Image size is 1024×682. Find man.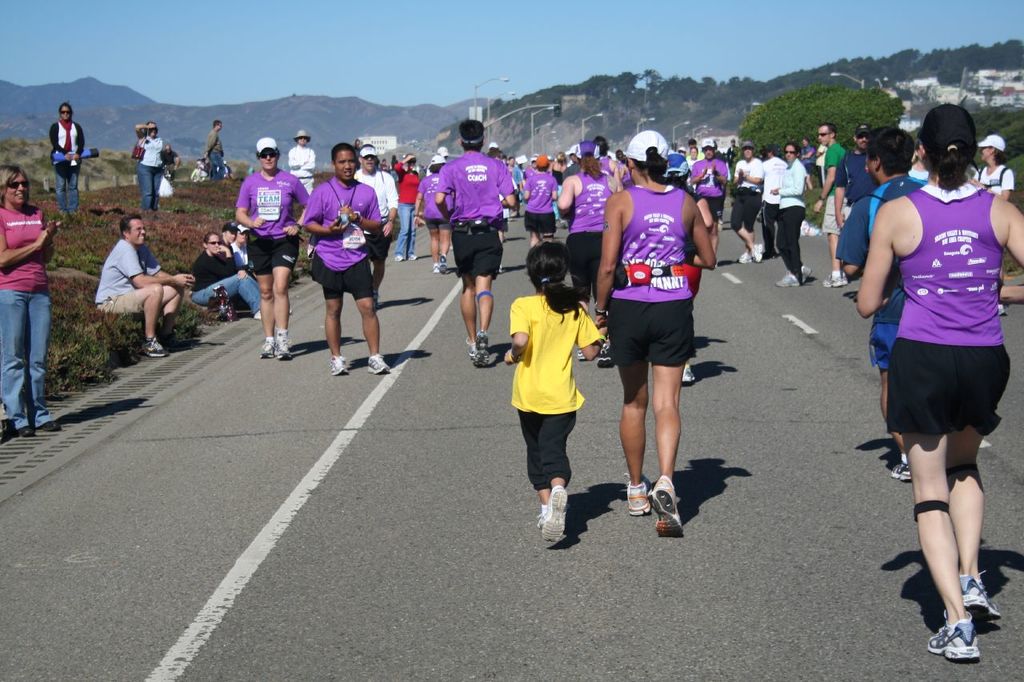
294/162/391/369.
